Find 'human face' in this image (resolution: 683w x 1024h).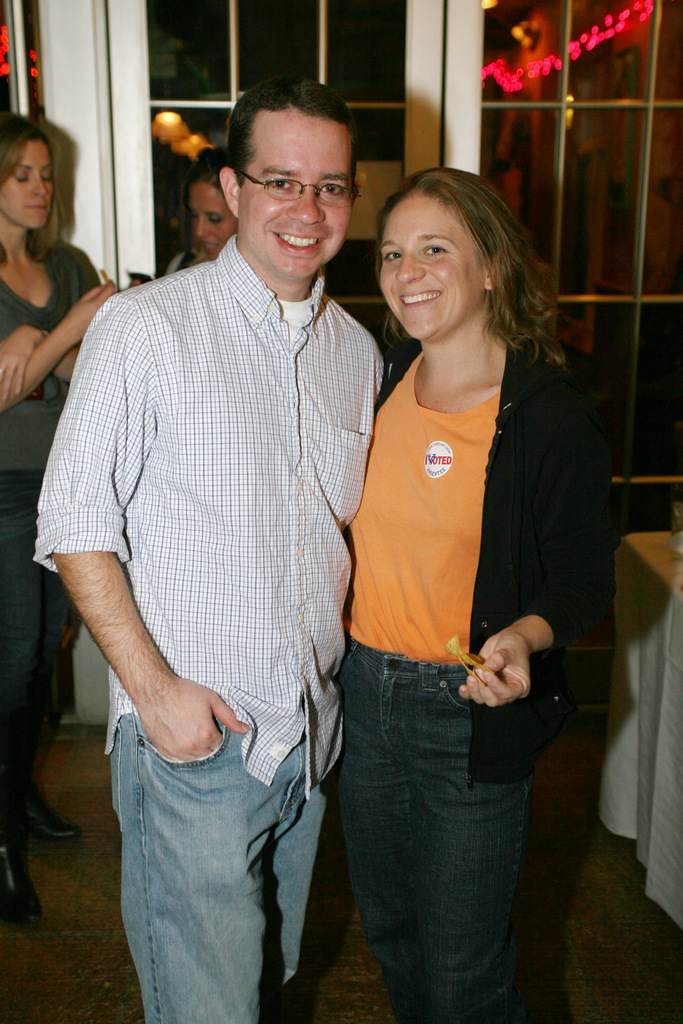
[x1=383, y1=187, x2=486, y2=339].
